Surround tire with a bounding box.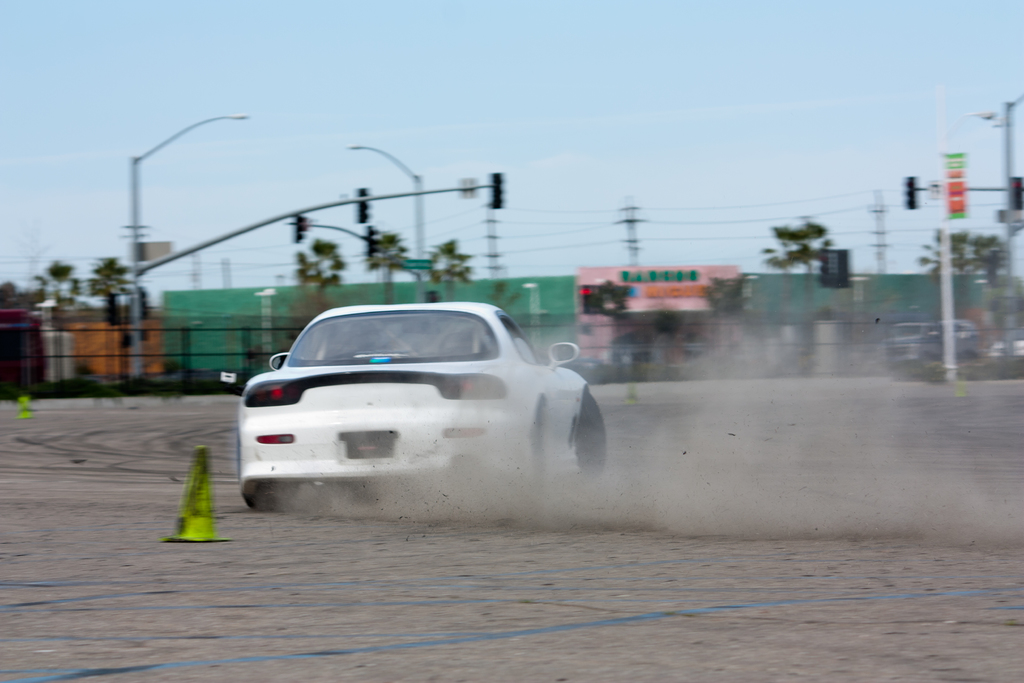
575,391,609,467.
